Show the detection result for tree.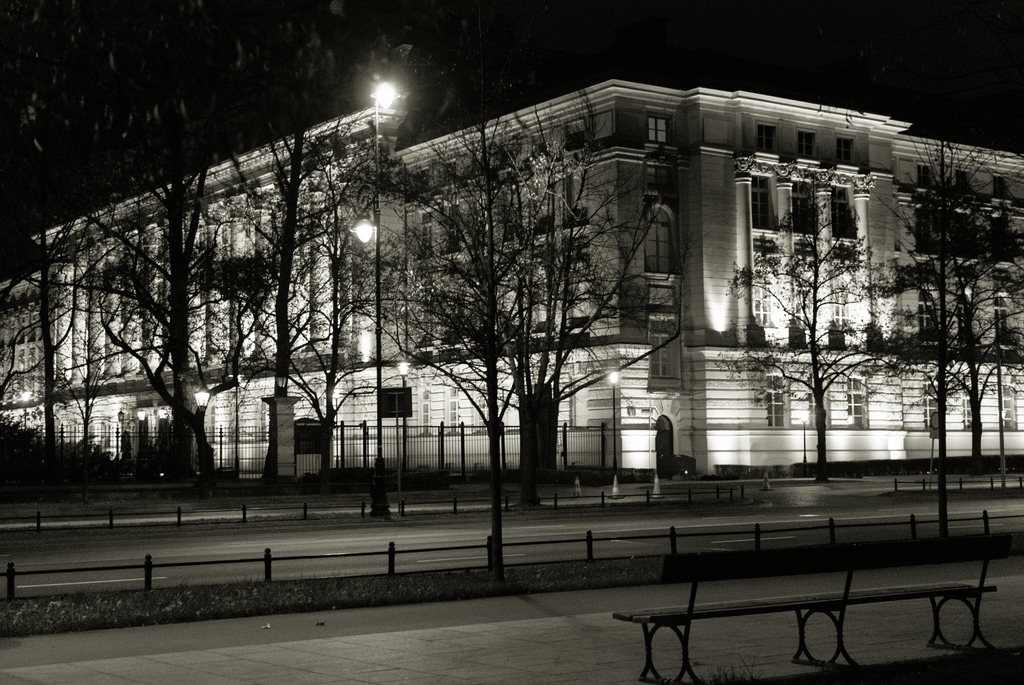
(left=371, top=71, right=683, bottom=539).
